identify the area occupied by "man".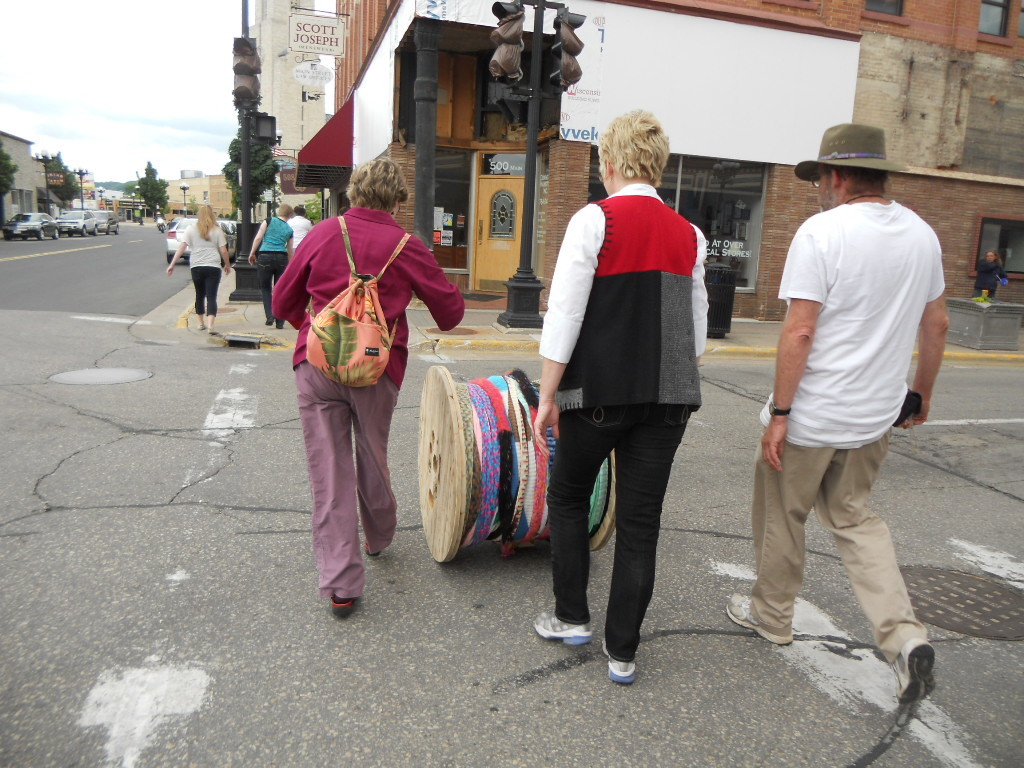
Area: x1=245 y1=201 x2=290 y2=333.
